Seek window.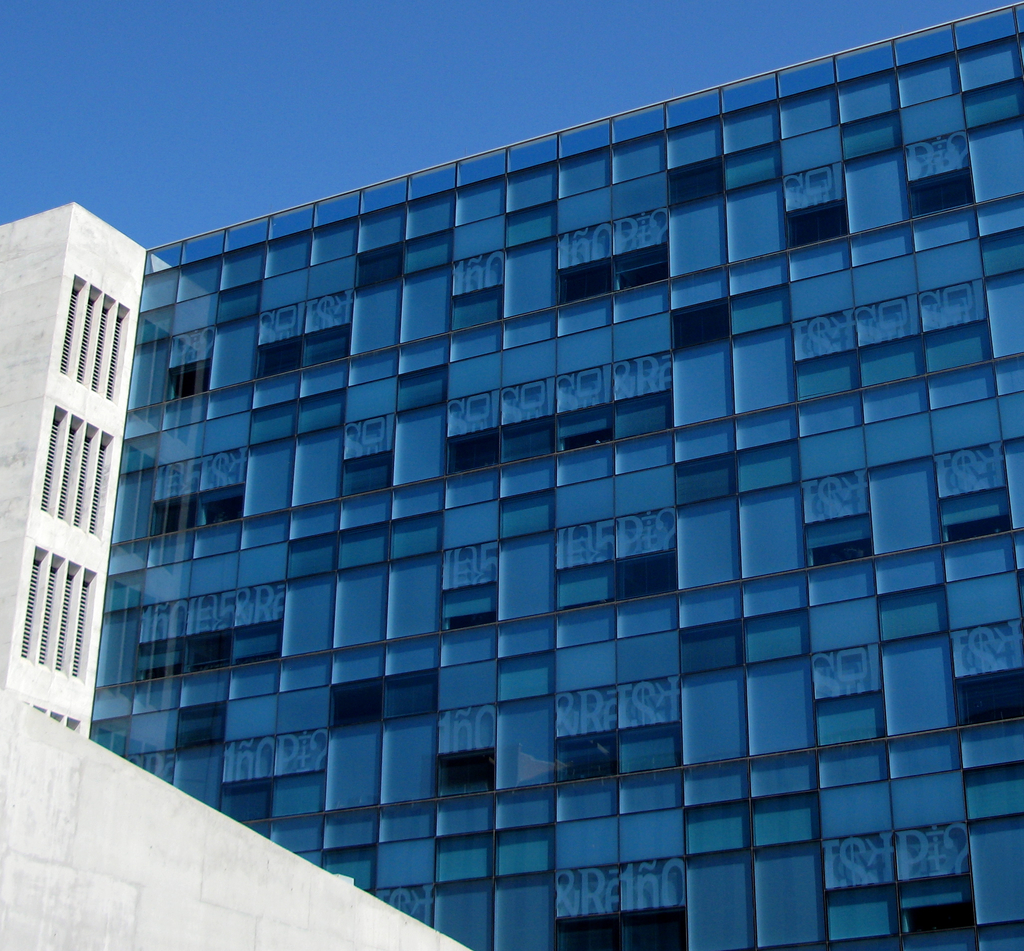
[239, 376, 355, 464].
